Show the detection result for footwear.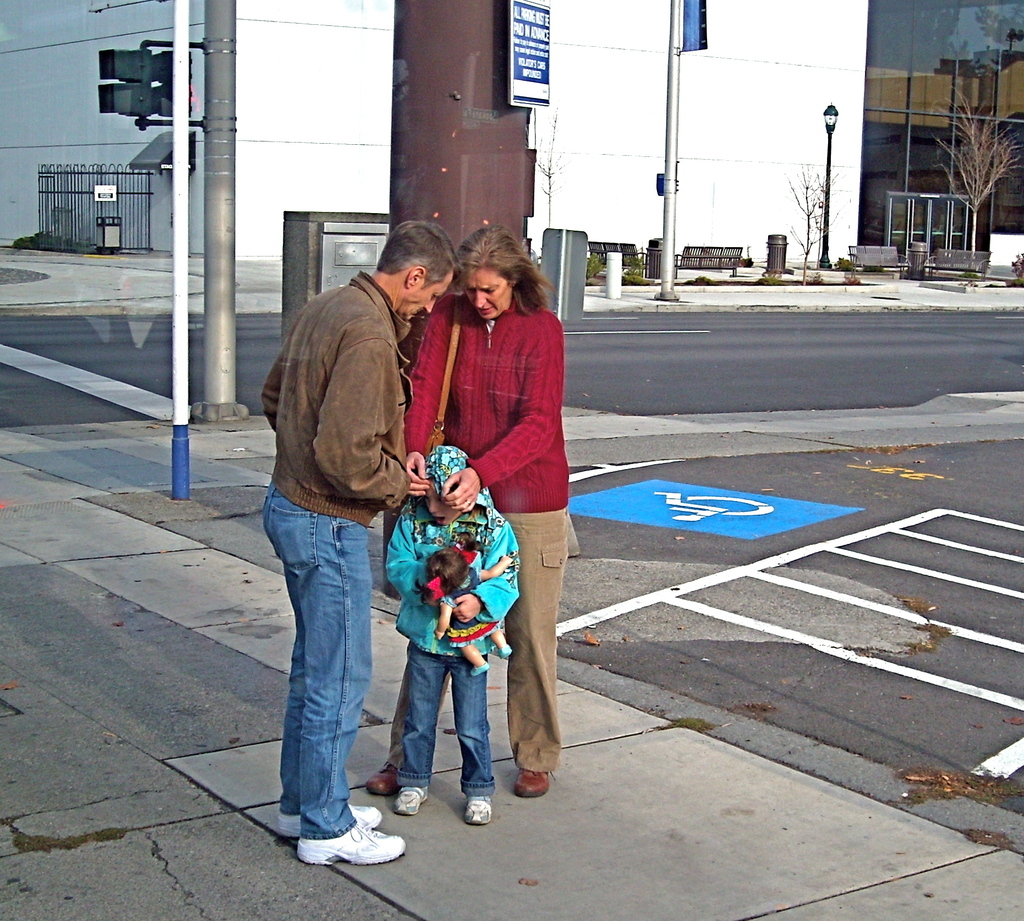
(274,801,386,838).
